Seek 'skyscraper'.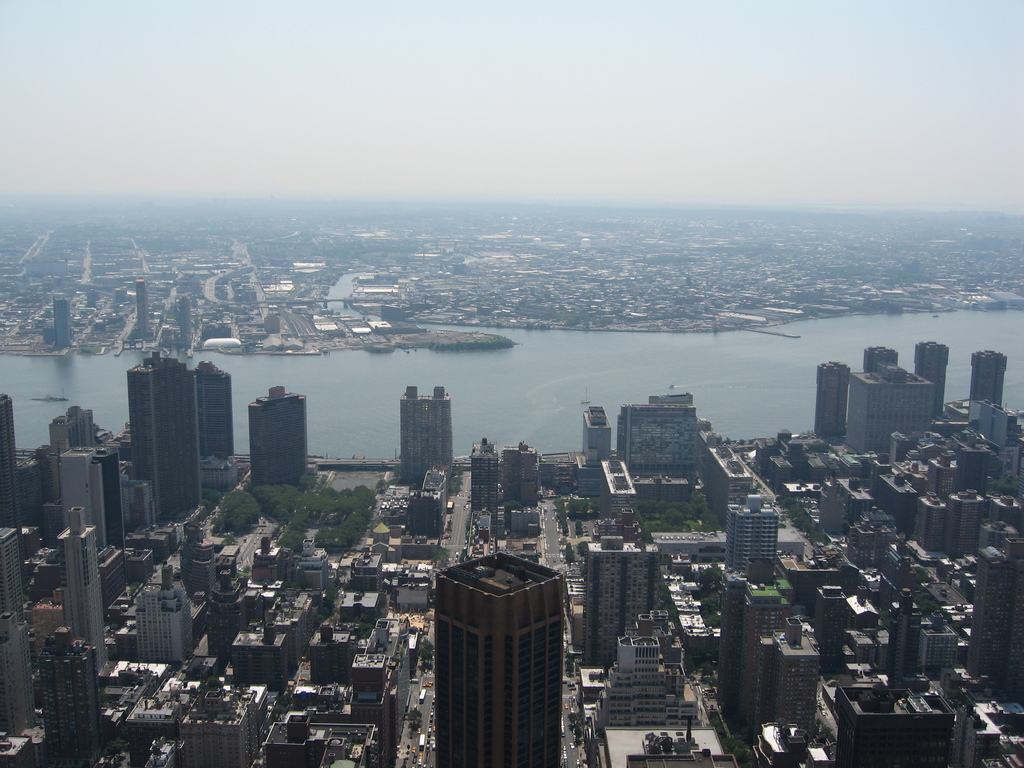
{"x1": 412, "y1": 555, "x2": 580, "y2": 752}.
